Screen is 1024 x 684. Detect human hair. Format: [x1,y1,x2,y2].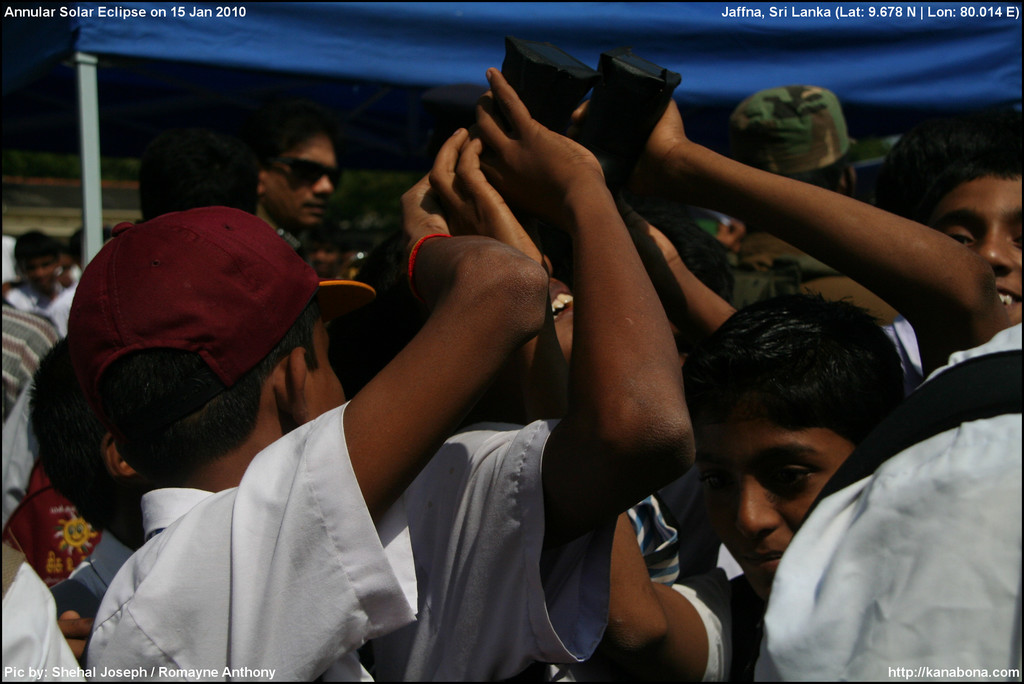
[111,295,321,482].
